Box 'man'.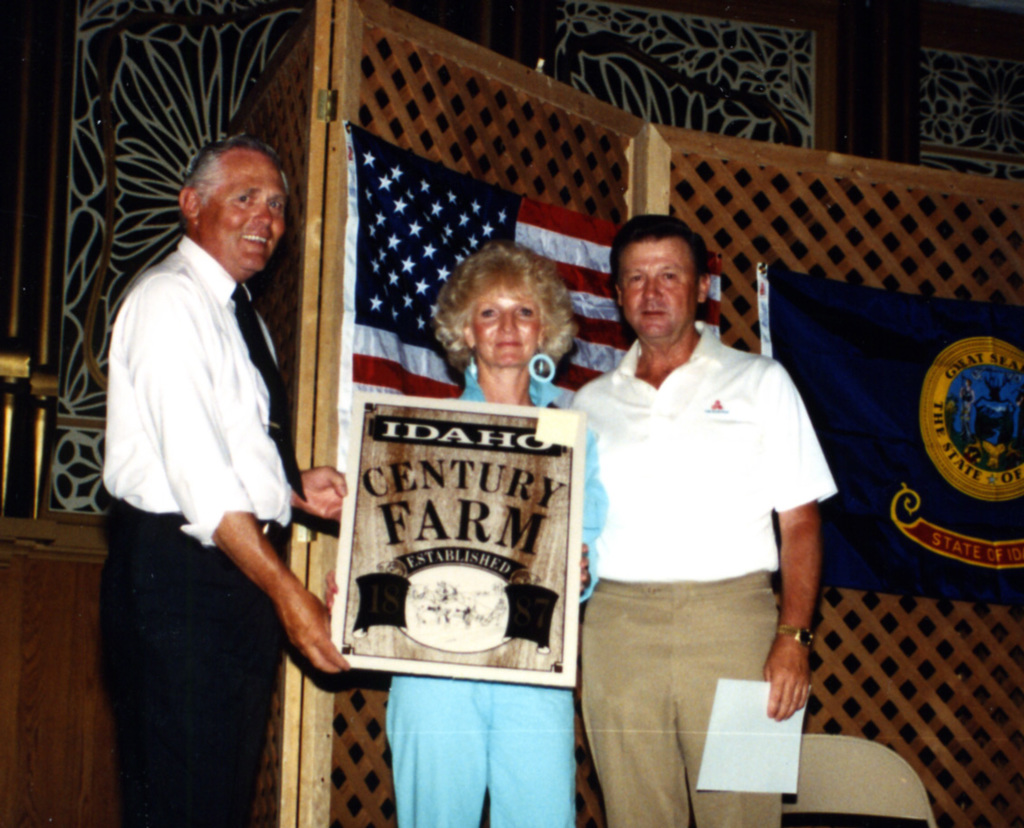
select_region(566, 214, 841, 827).
